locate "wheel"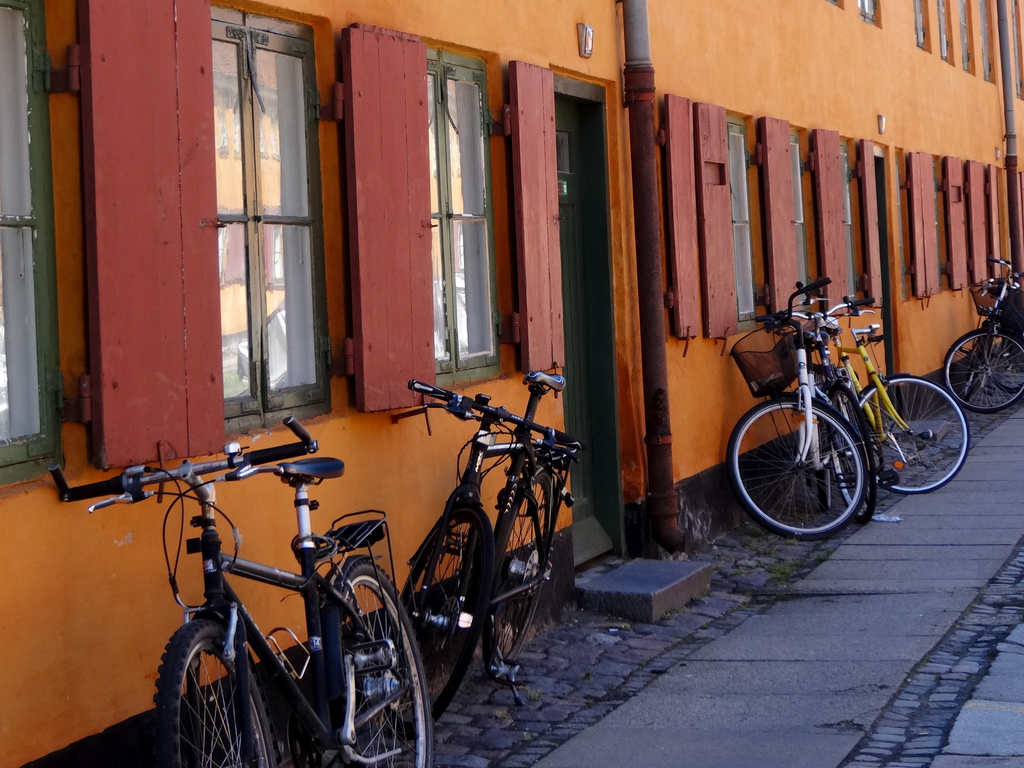
x1=499, y1=471, x2=562, y2=665
